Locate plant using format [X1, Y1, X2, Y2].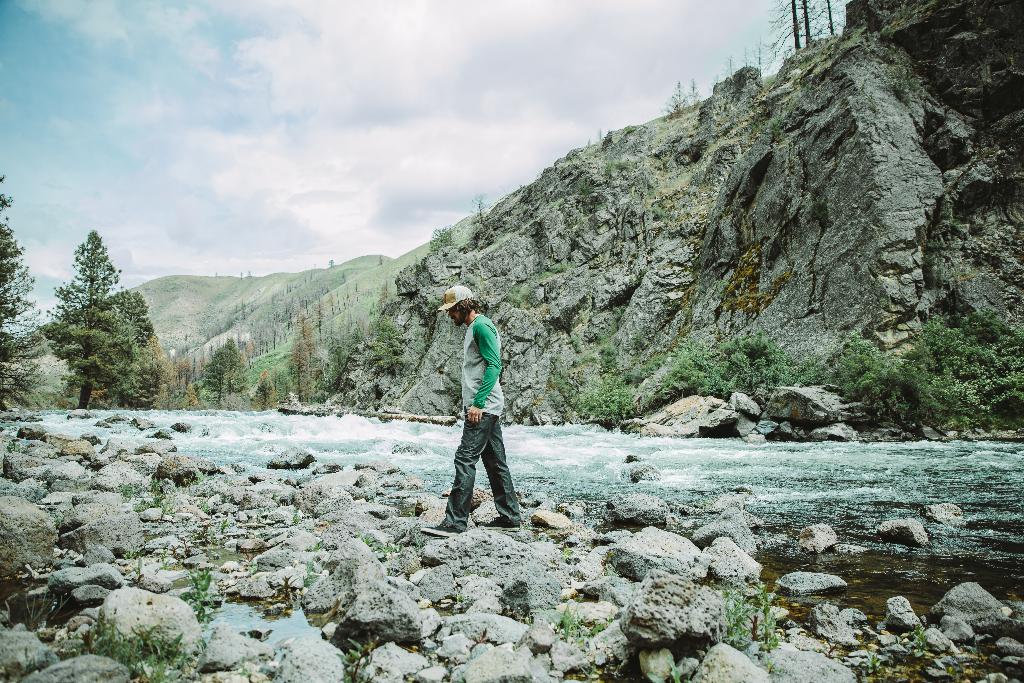
[185, 469, 207, 490].
